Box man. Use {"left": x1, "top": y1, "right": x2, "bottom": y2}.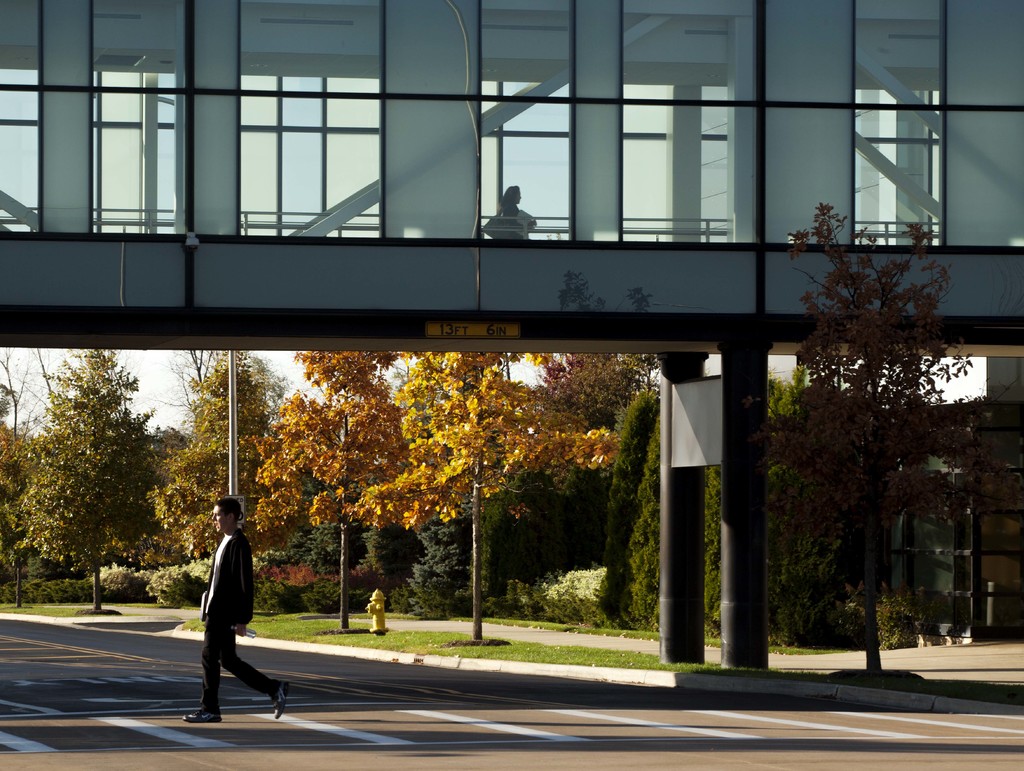
{"left": 184, "top": 471, "right": 273, "bottom": 728}.
